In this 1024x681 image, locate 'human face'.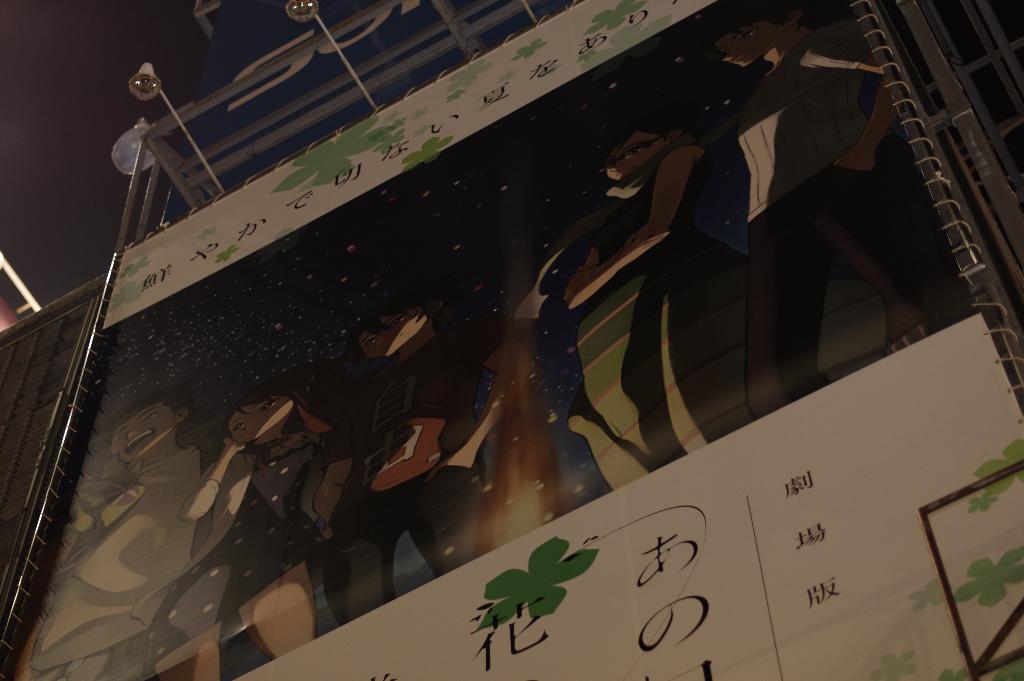
Bounding box: pyautogui.locateOnScreen(714, 19, 789, 63).
